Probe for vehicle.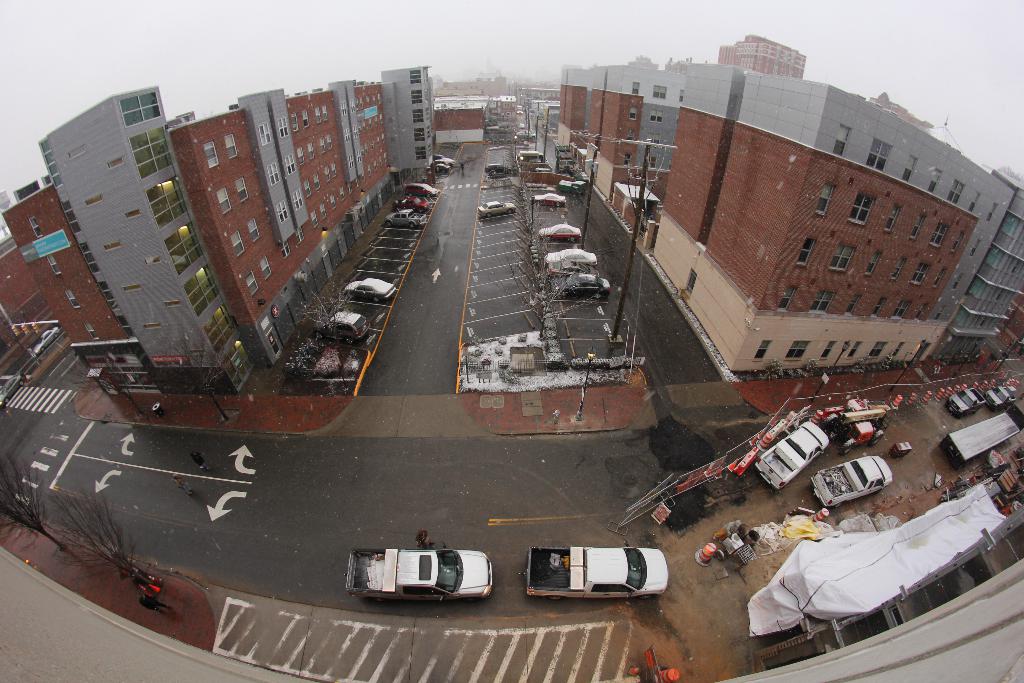
Probe result: bbox=[552, 274, 611, 301].
